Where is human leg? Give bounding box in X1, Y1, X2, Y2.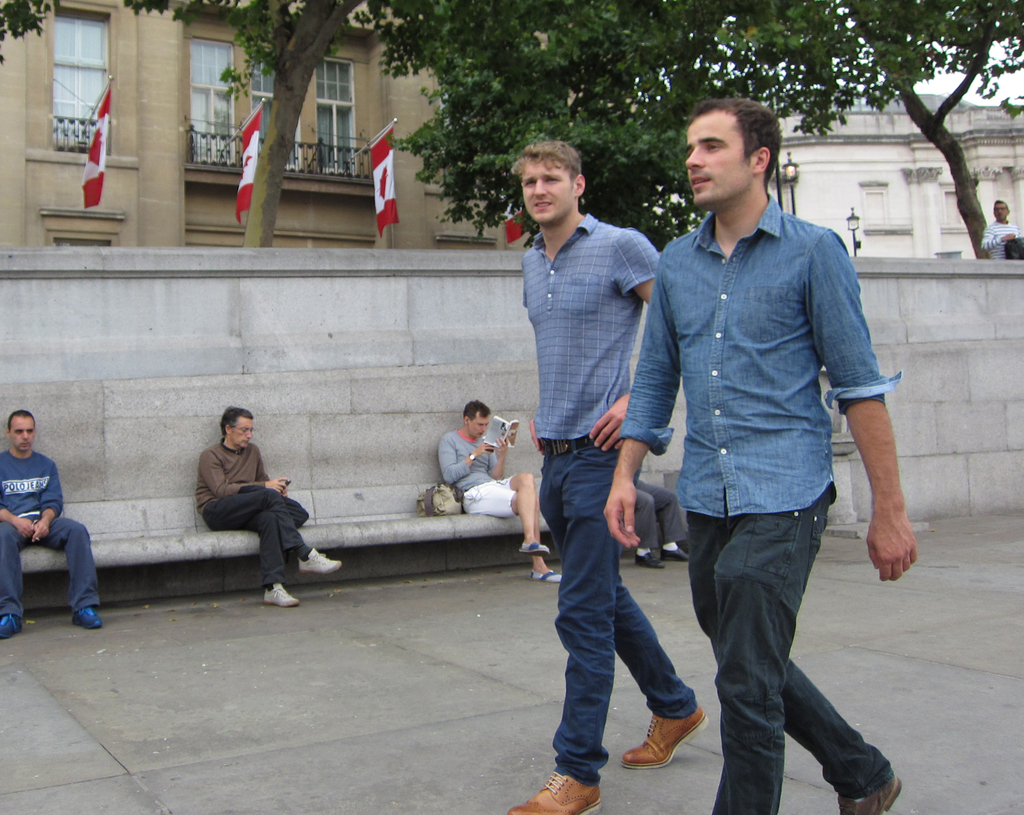
535, 456, 712, 769.
